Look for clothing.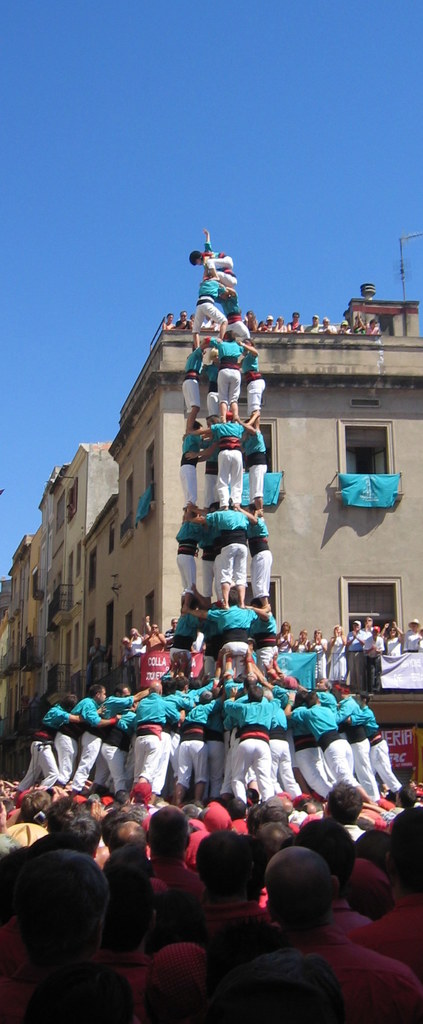
Found: crop(202, 237, 241, 284).
